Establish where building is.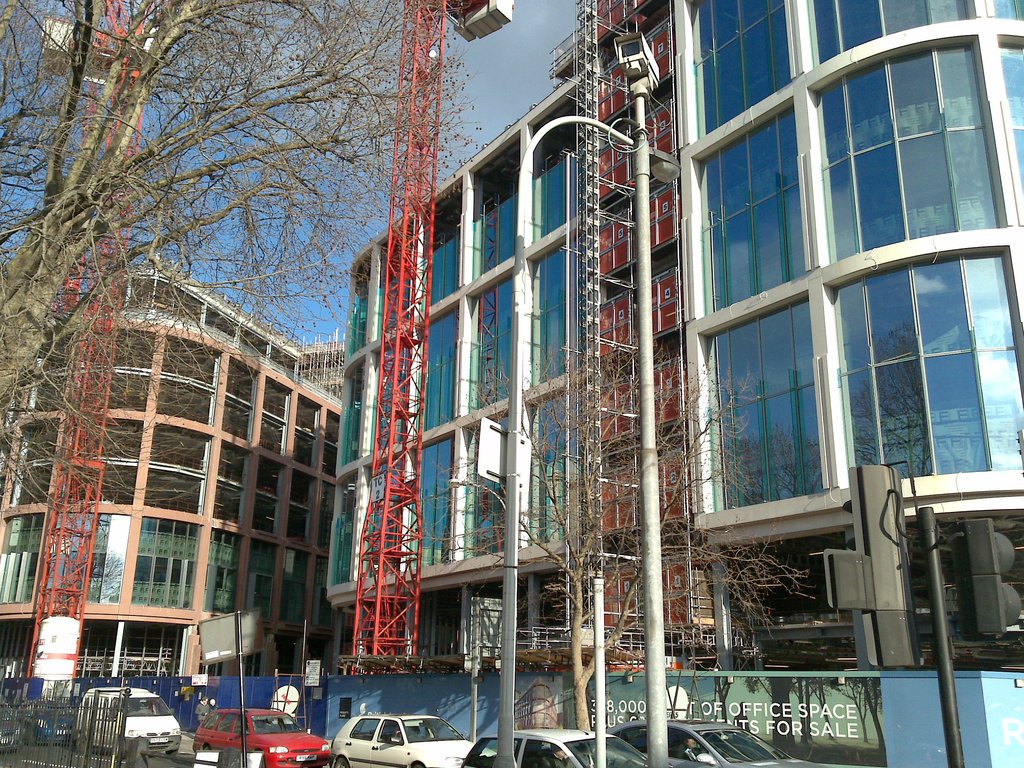
Established at box(325, 0, 1023, 673).
